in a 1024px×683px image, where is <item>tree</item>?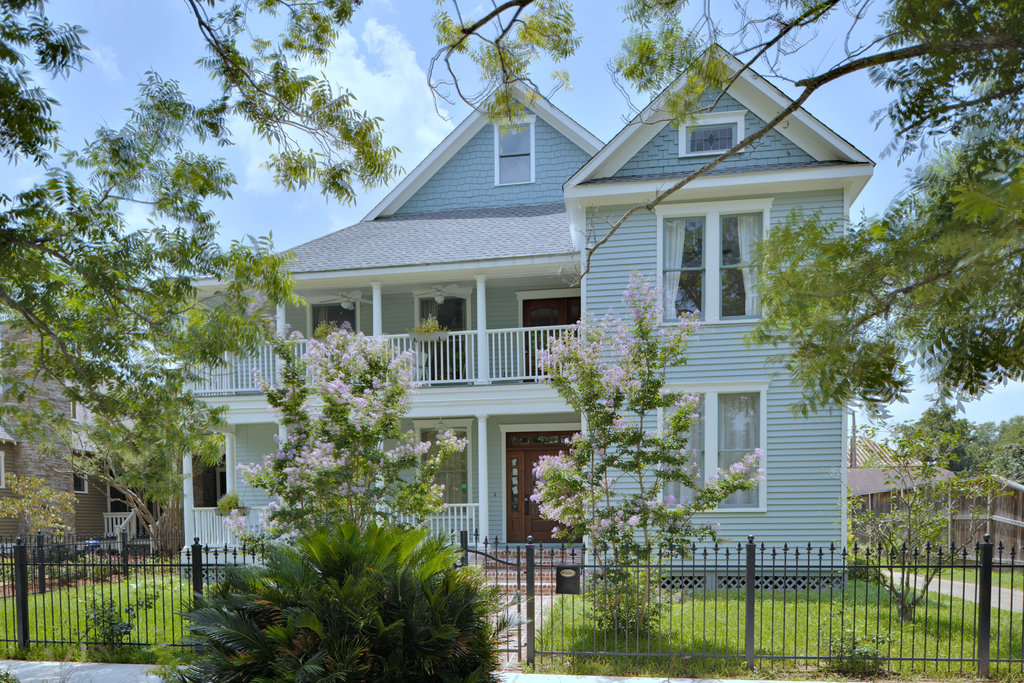
select_region(245, 322, 470, 533).
